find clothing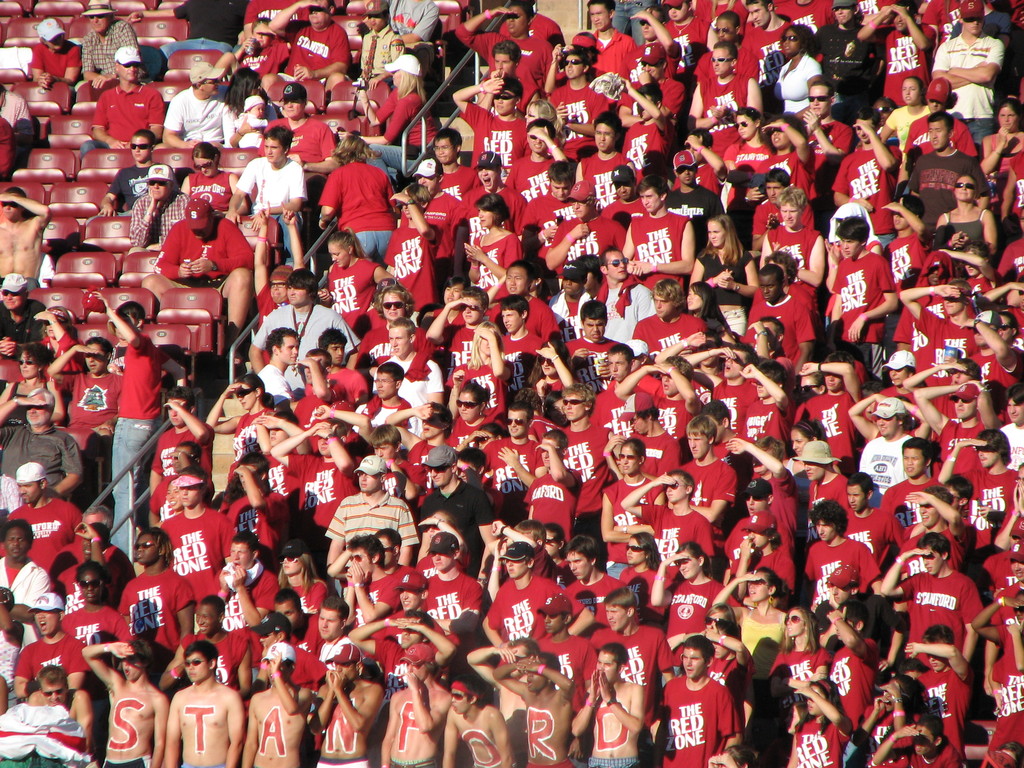
BBox(800, 387, 846, 450)
